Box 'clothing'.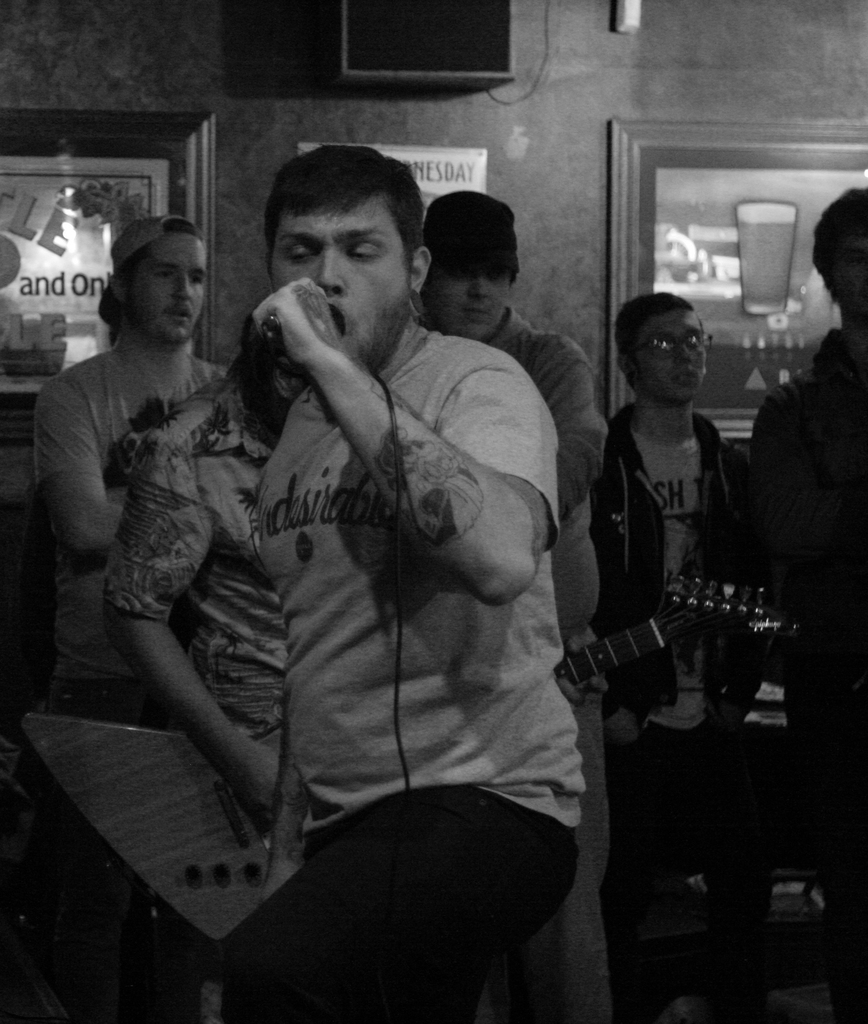
(256, 319, 585, 1023).
